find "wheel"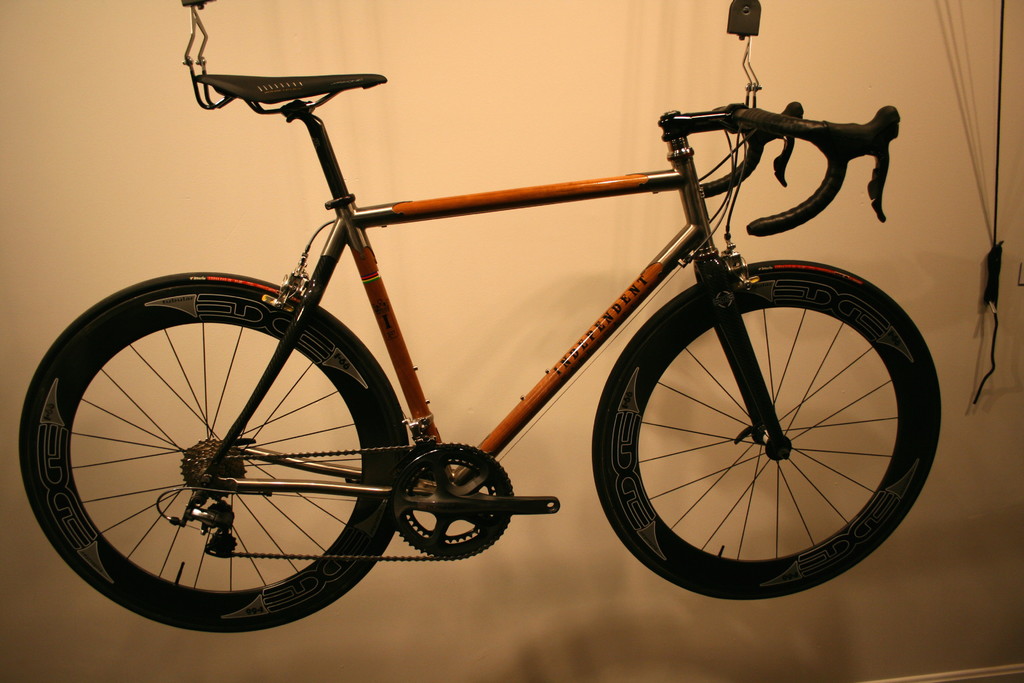
<region>394, 440, 514, 564</region>
